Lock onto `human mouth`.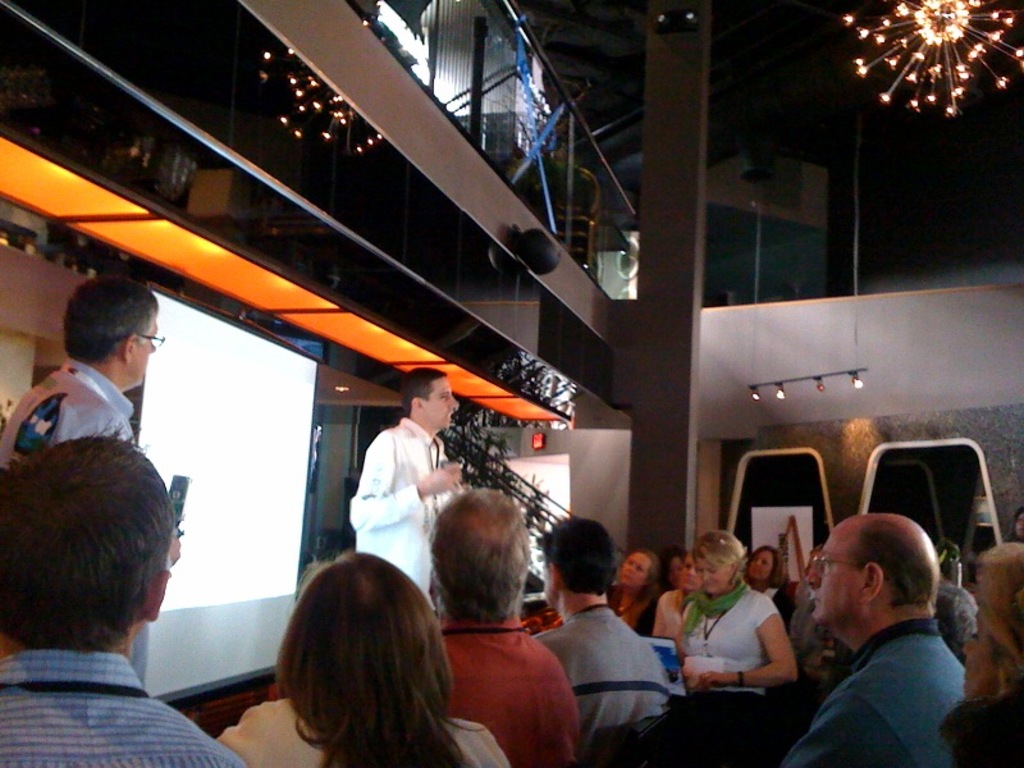
Locked: 447, 411, 451, 420.
